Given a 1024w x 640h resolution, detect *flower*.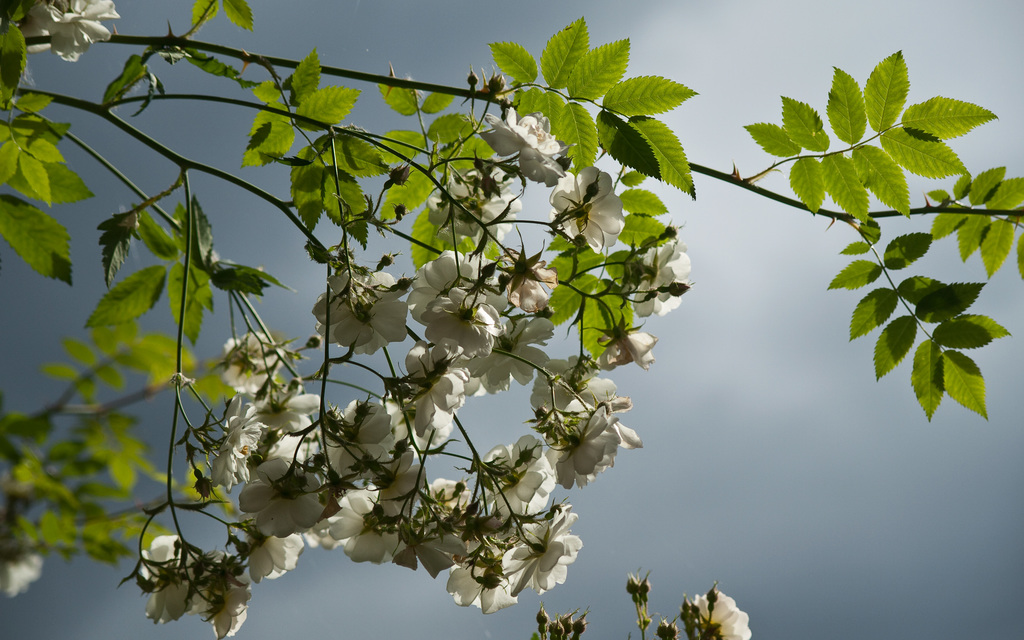
detection(543, 374, 643, 513).
